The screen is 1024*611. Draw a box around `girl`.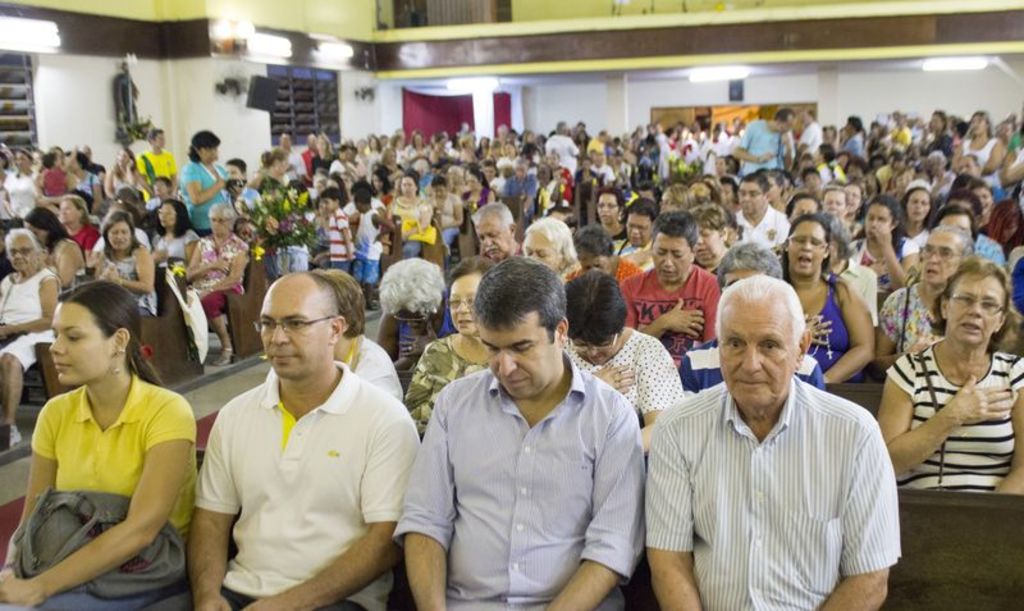
(879,259,1023,497).
